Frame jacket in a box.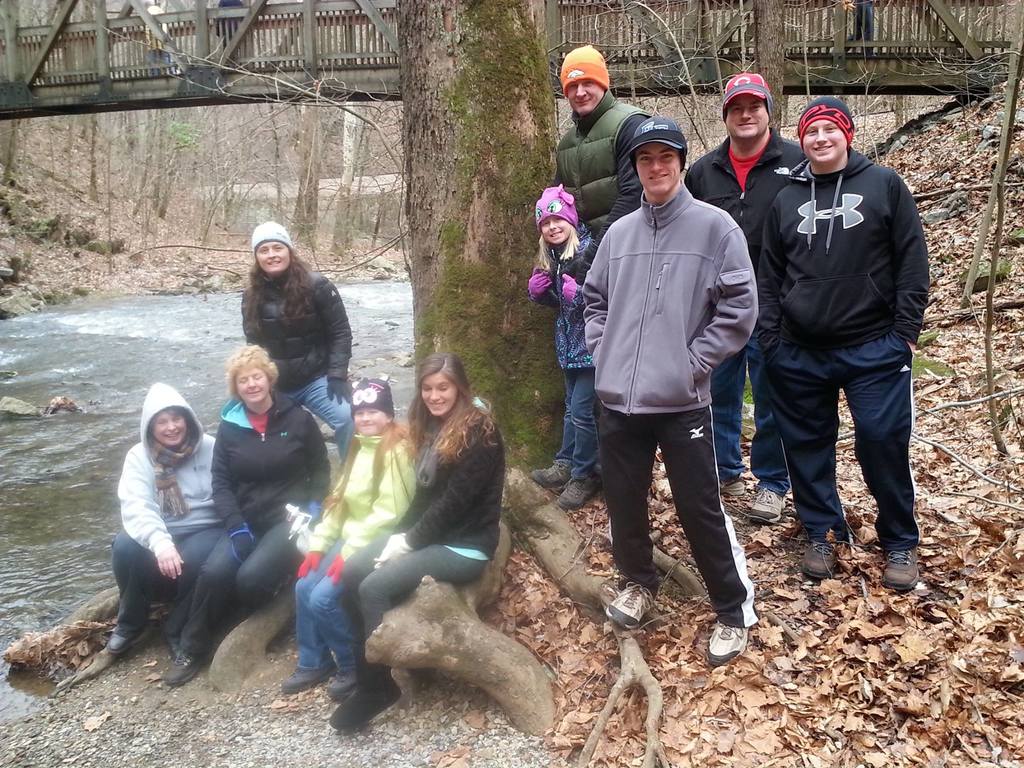
549, 88, 653, 245.
